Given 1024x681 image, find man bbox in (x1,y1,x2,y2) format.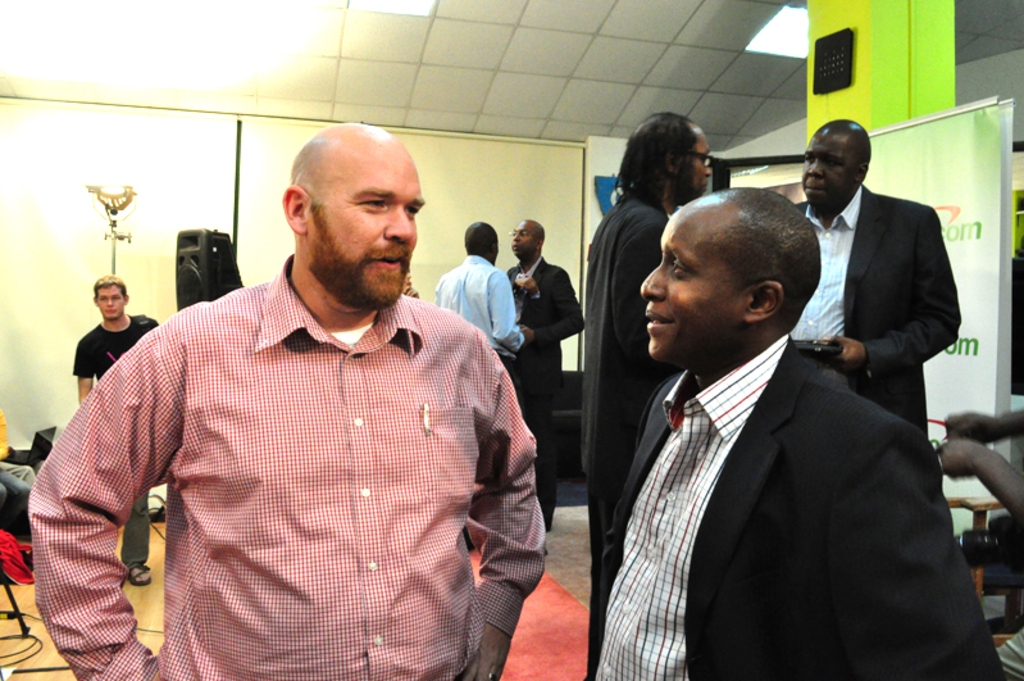
(504,221,582,530).
